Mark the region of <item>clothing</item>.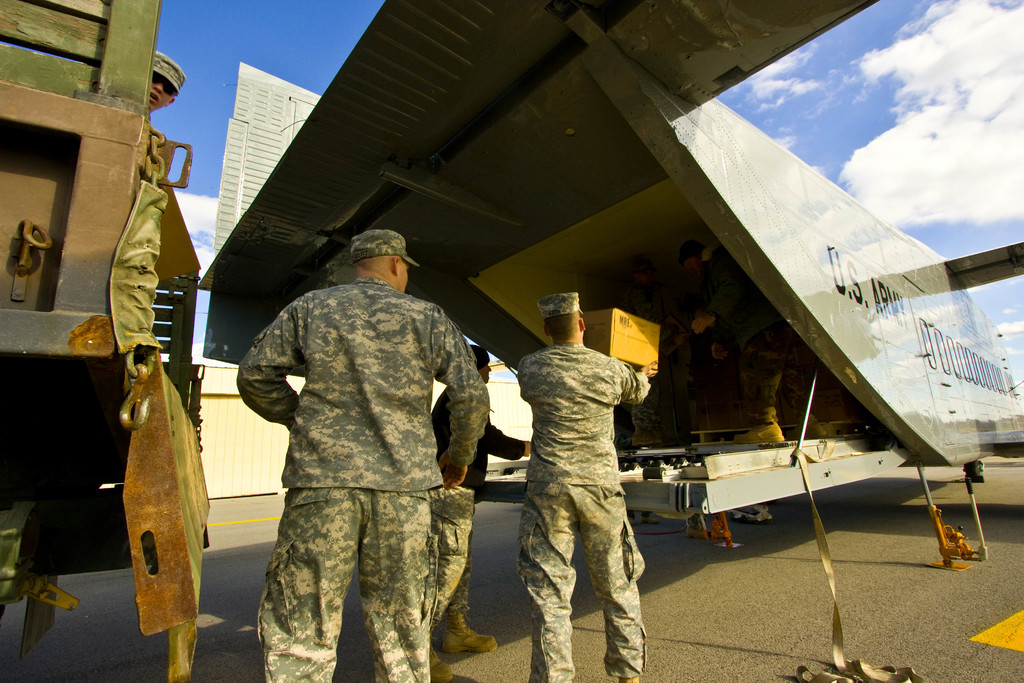
Region: (left=705, top=229, right=791, bottom=406).
